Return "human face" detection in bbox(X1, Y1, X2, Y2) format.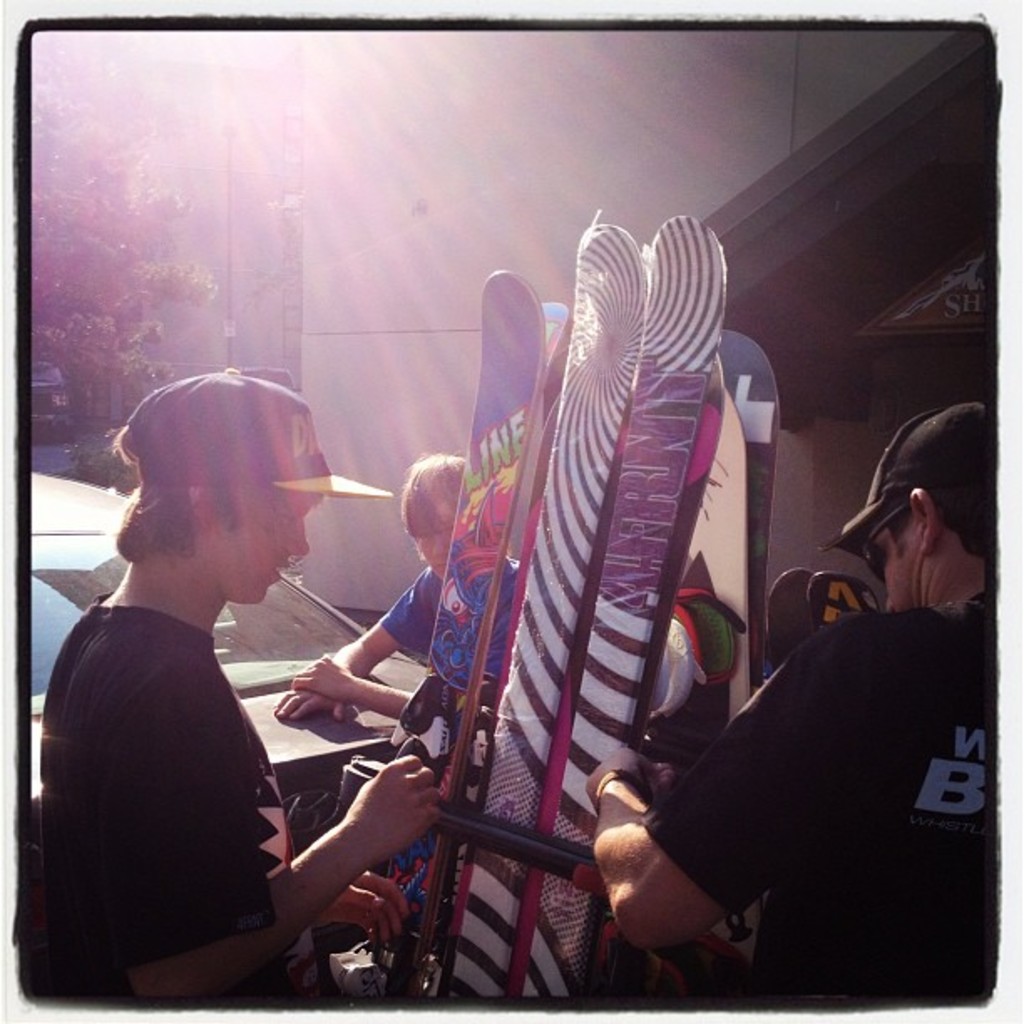
bbox(228, 500, 313, 602).
